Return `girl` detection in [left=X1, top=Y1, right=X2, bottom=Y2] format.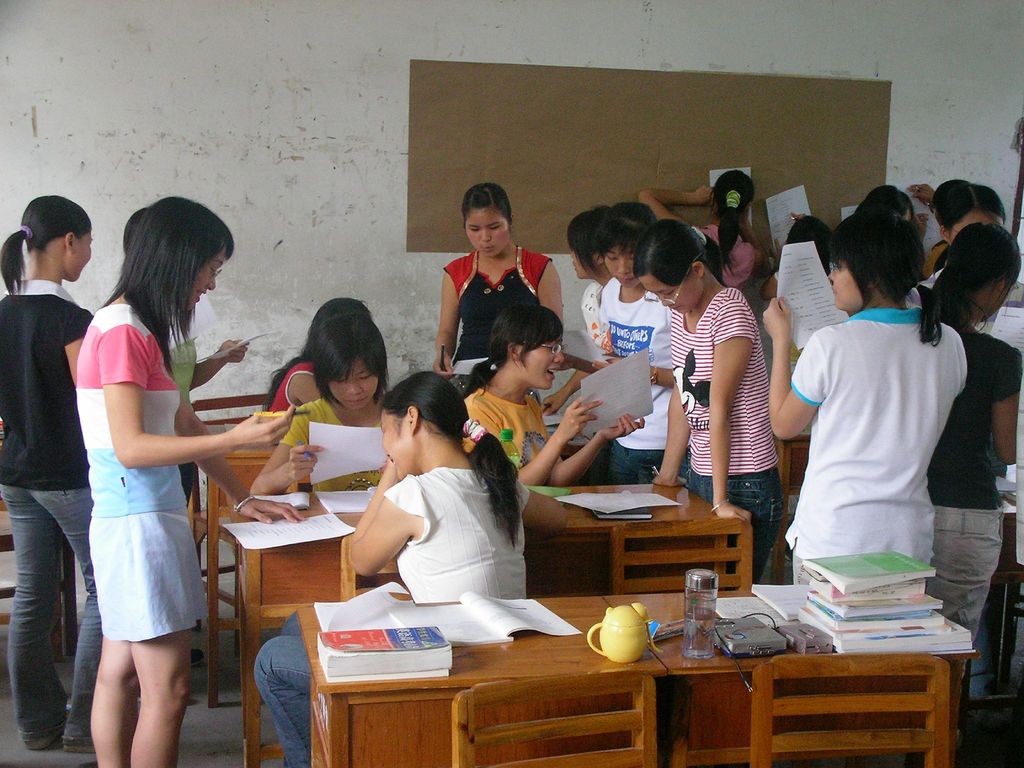
[left=566, top=209, right=614, bottom=353].
